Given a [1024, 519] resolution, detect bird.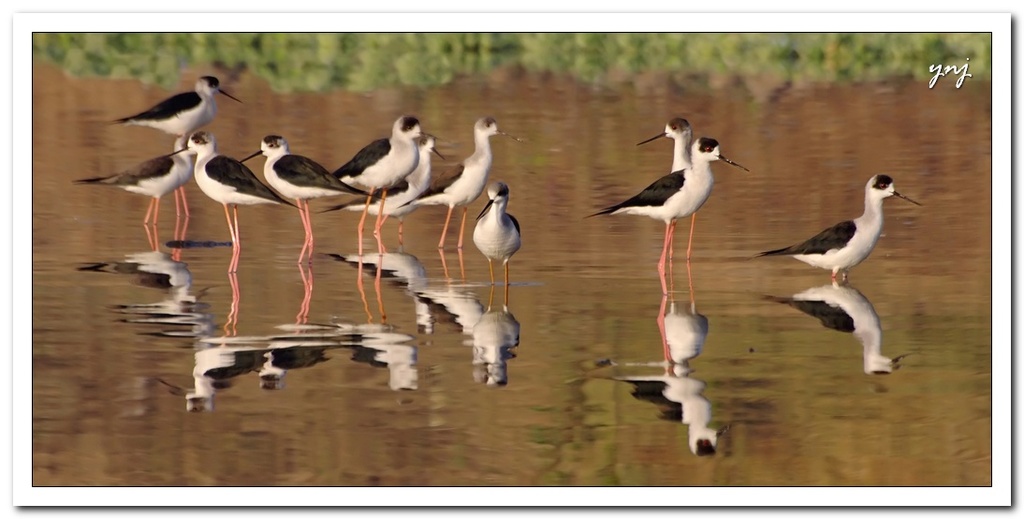
597,131,750,286.
